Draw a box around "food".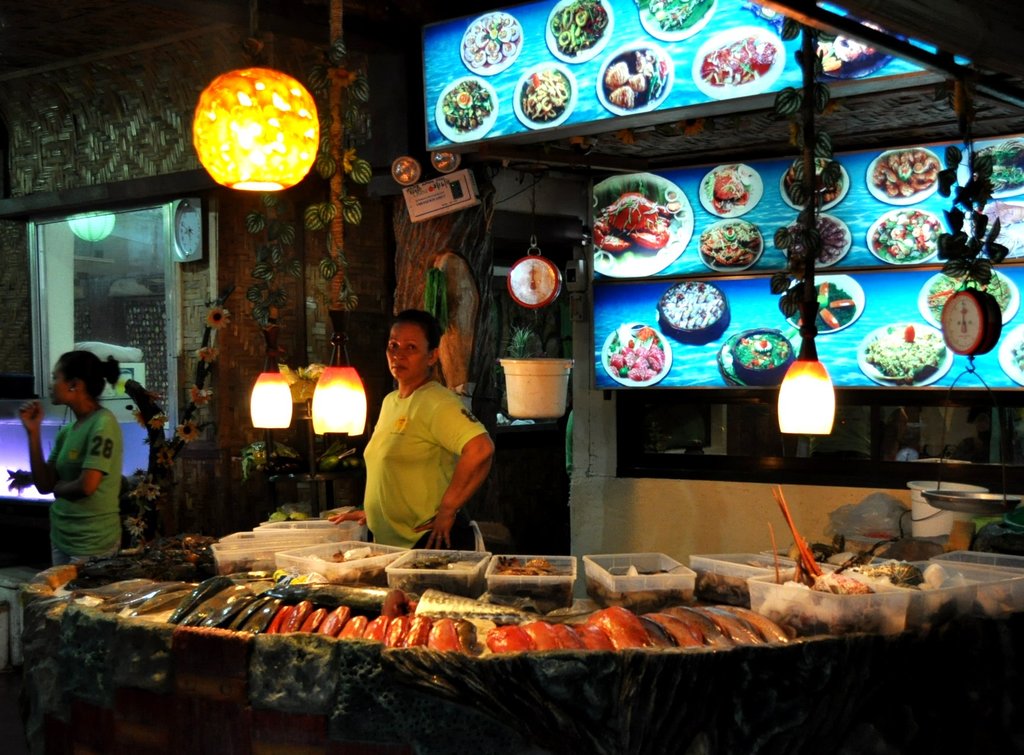
l=819, t=309, r=840, b=329.
